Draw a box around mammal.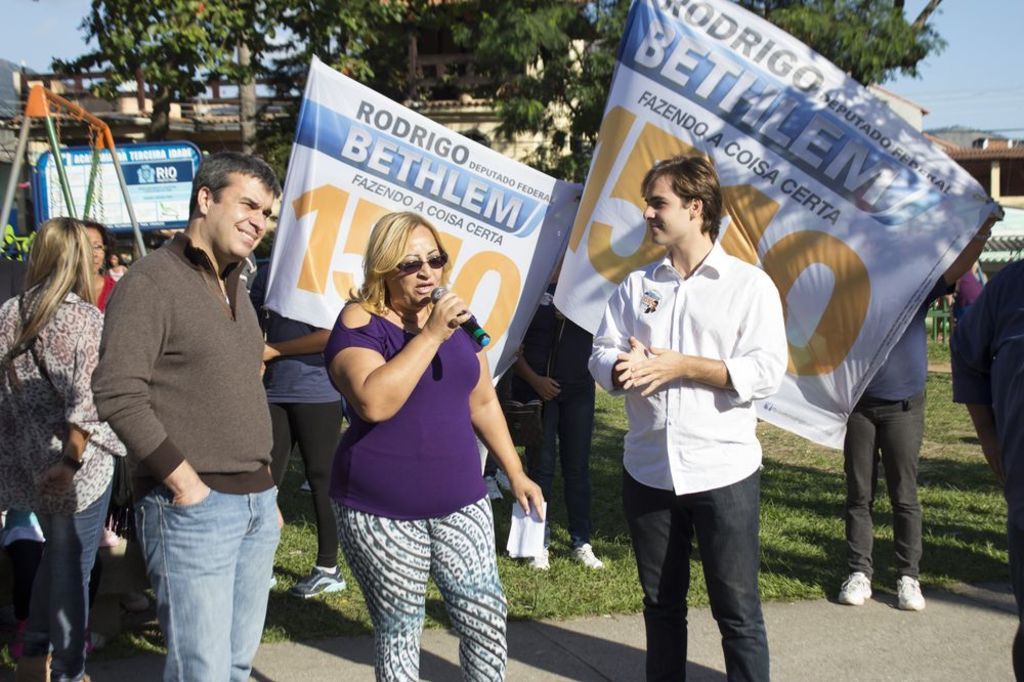
locate(962, 255, 1023, 681).
